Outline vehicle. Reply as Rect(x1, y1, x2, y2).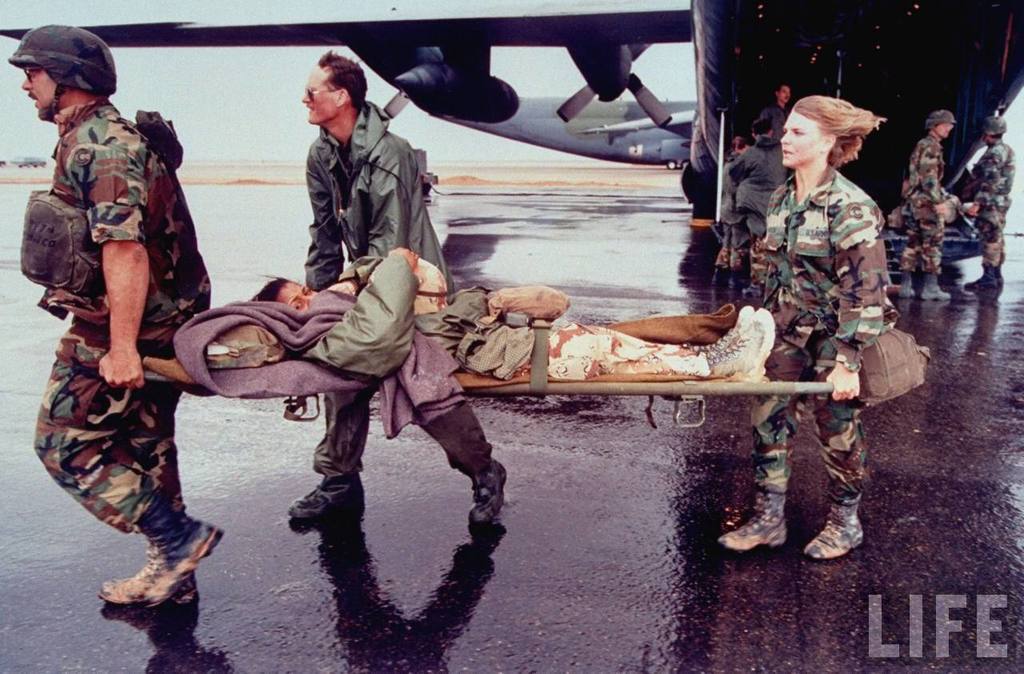
Rect(0, 0, 1023, 219).
